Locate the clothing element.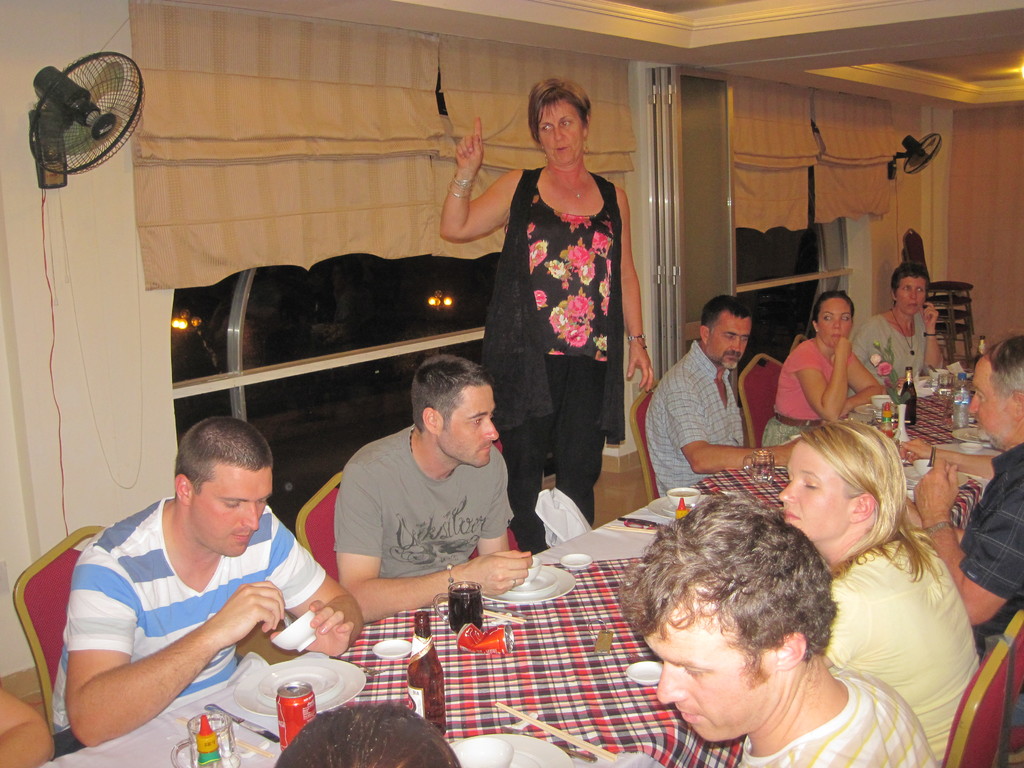
Element bbox: bbox=(849, 310, 931, 392).
